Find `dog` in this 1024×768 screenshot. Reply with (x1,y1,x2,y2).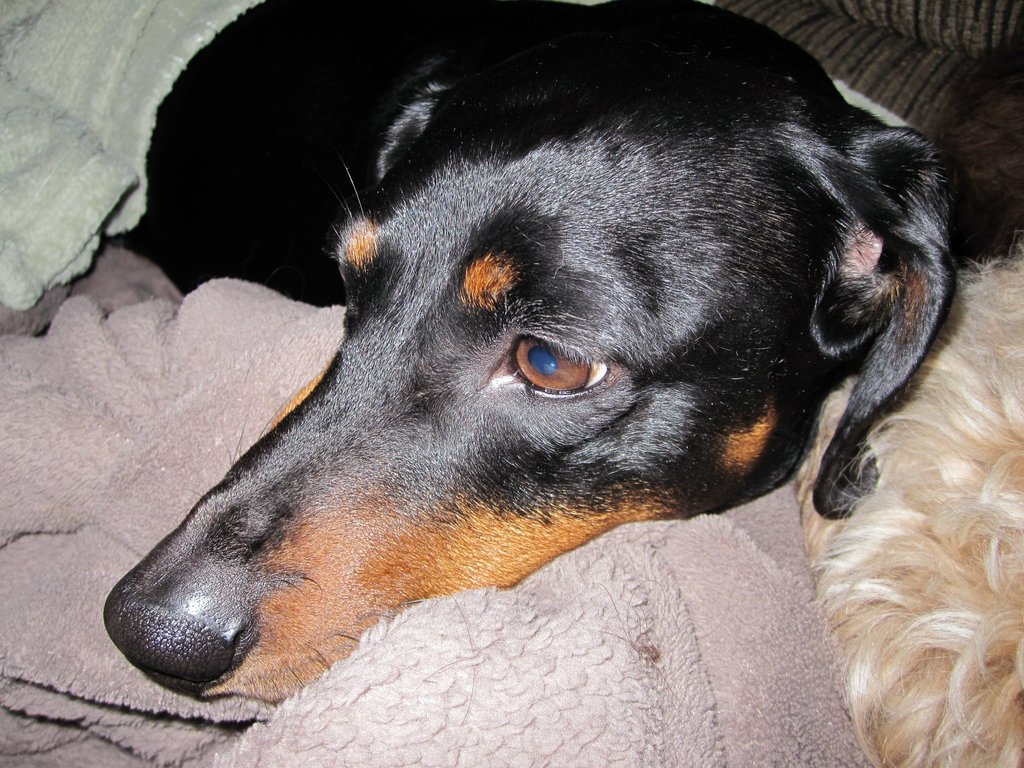
(801,237,1023,767).
